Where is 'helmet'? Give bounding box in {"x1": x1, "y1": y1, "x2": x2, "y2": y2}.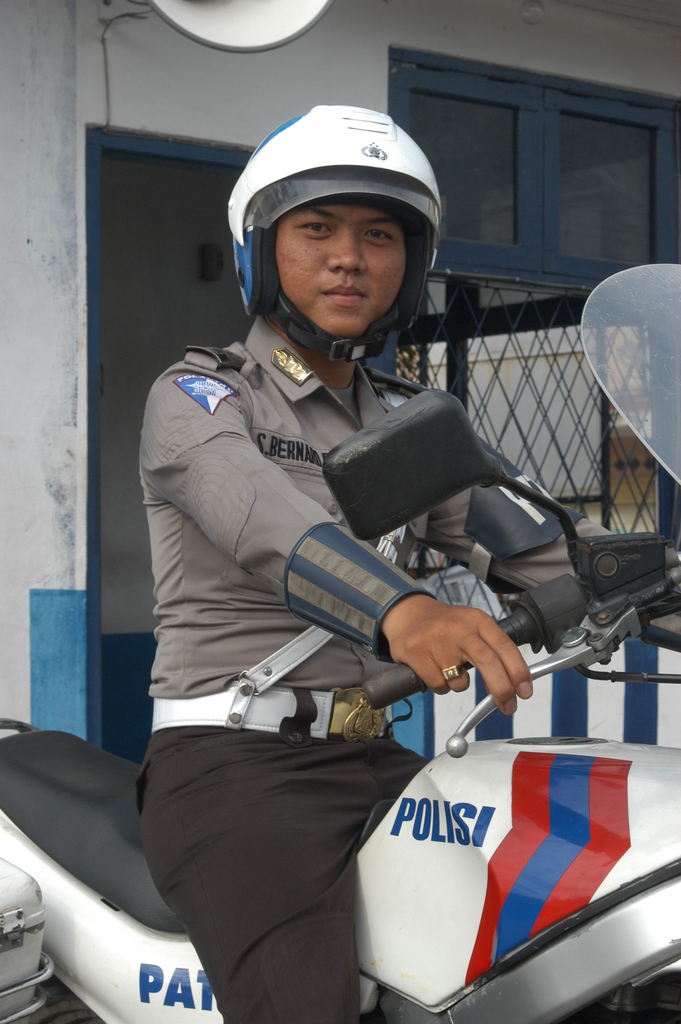
{"x1": 224, "y1": 94, "x2": 450, "y2": 362}.
